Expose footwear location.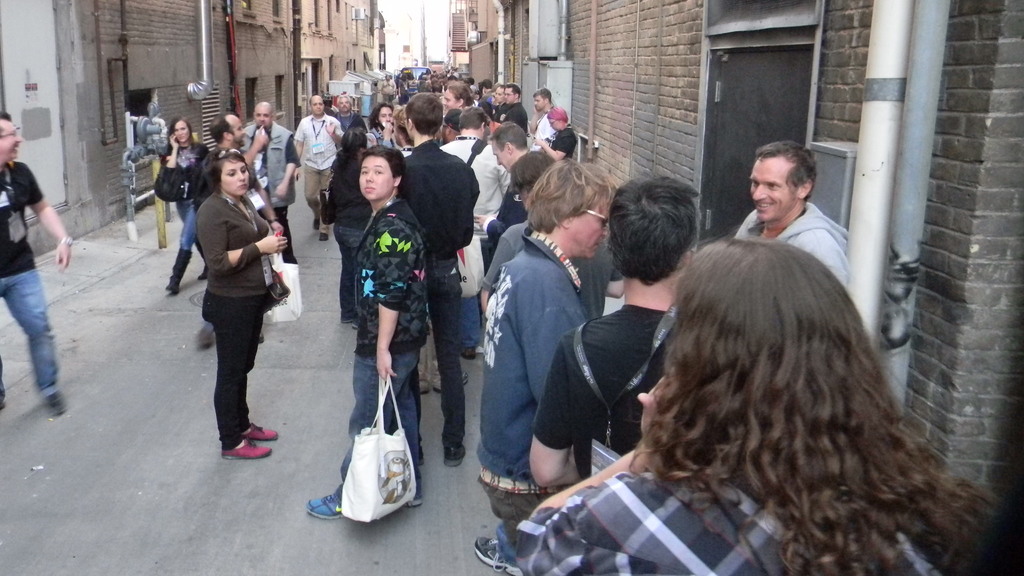
Exposed at pyautogui.locateOnScreen(431, 372, 468, 390).
